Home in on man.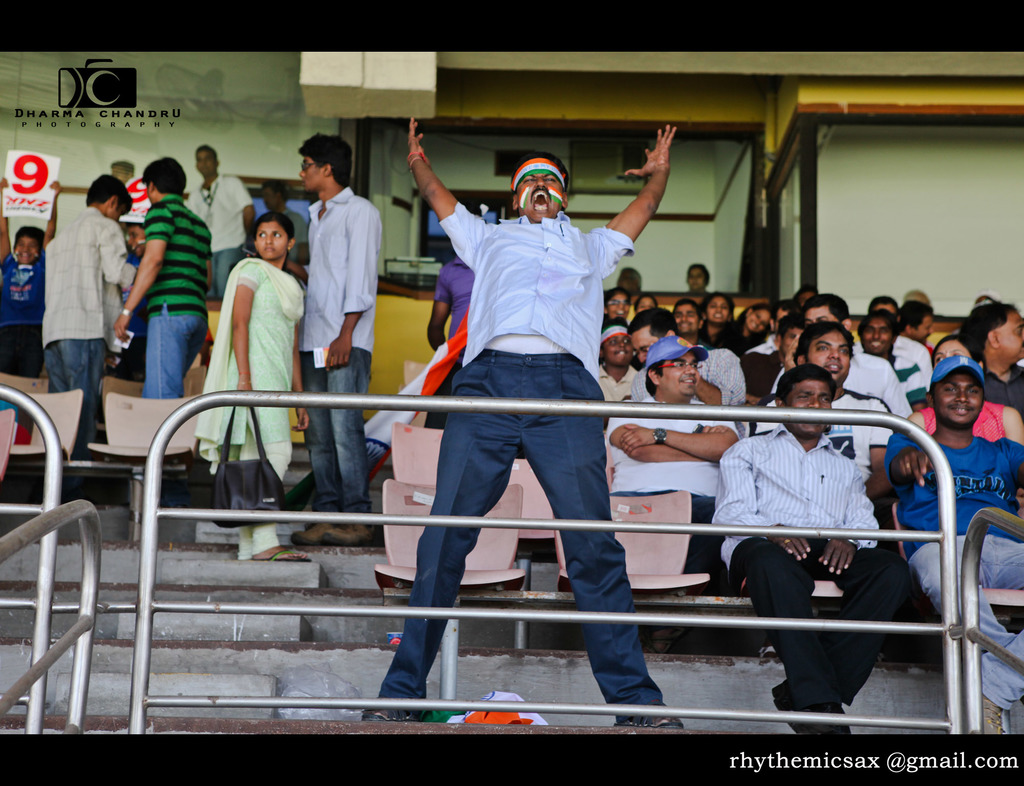
Homed in at (x1=259, y1=182, x2=312, y2=267).
